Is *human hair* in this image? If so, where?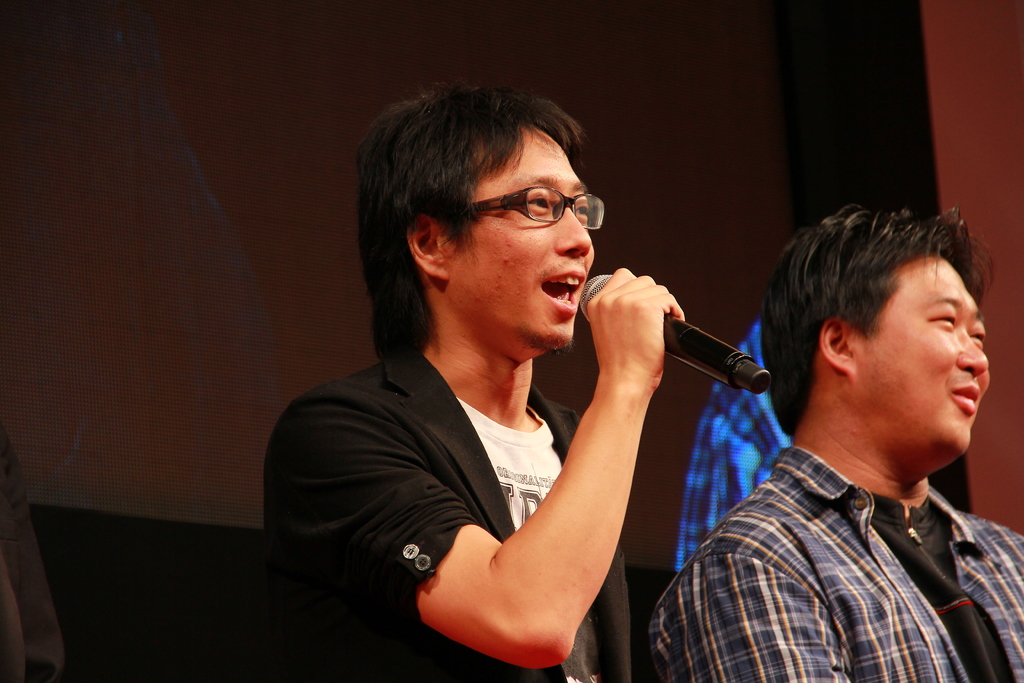
Yes, at (x1=362, y1=104, x2=636, y2=429).
